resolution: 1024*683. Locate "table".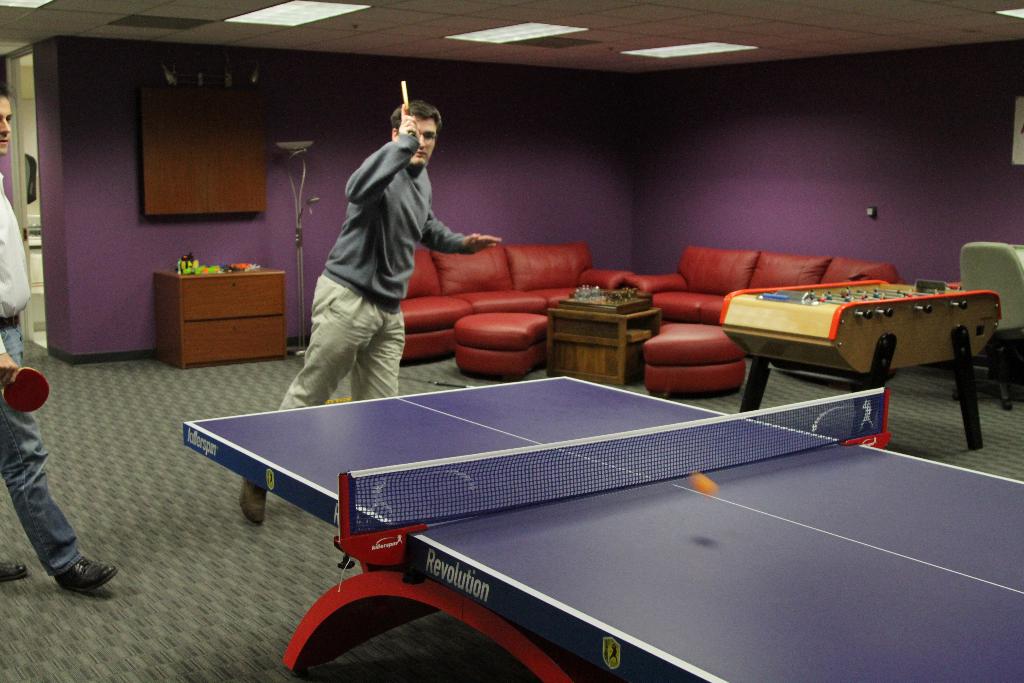
[173,367,1023,682].
